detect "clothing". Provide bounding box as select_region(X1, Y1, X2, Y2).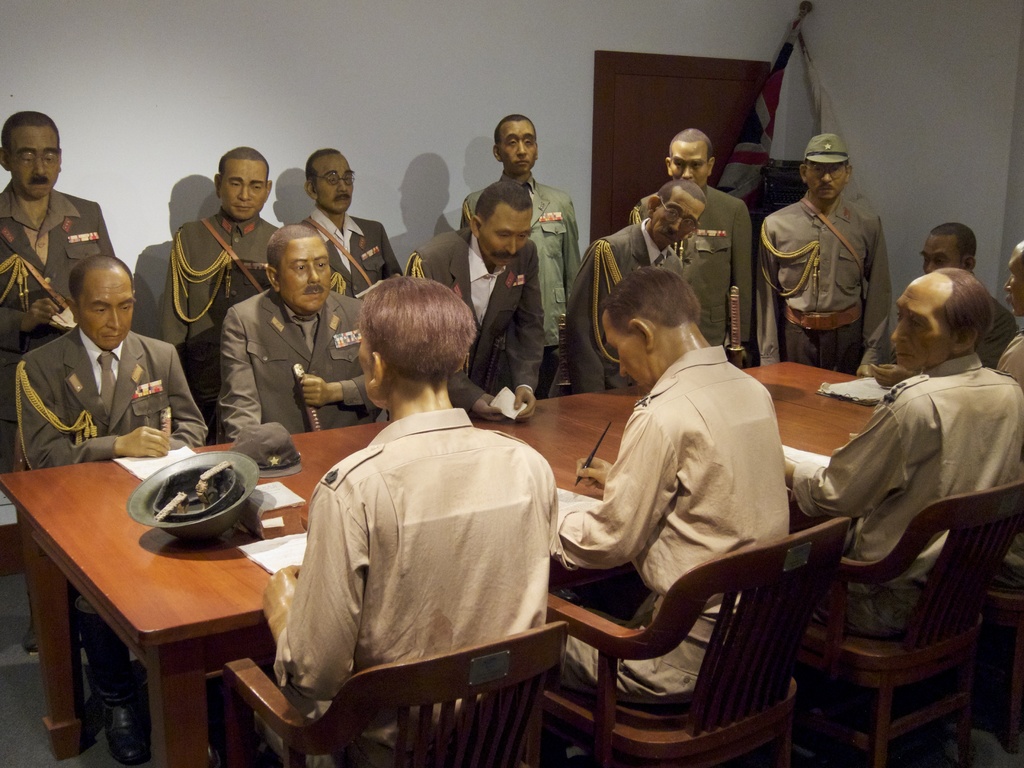
select_region(272, 377, 561, 723).
